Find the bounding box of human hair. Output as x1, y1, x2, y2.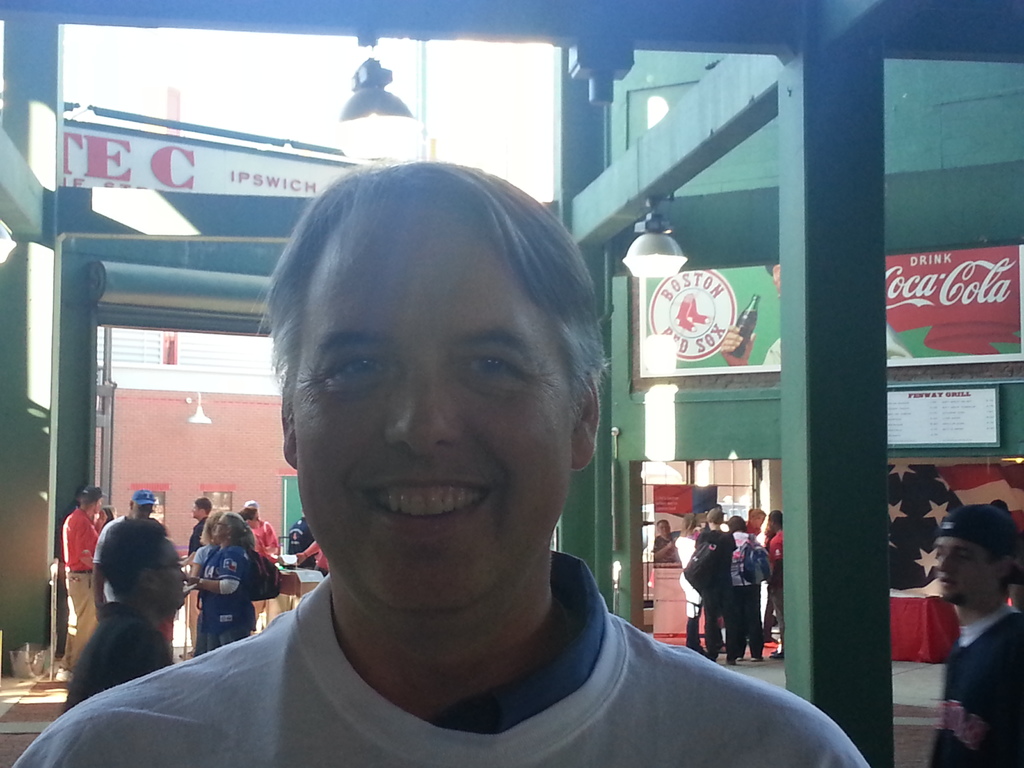
983, 545, 1018, 596.
